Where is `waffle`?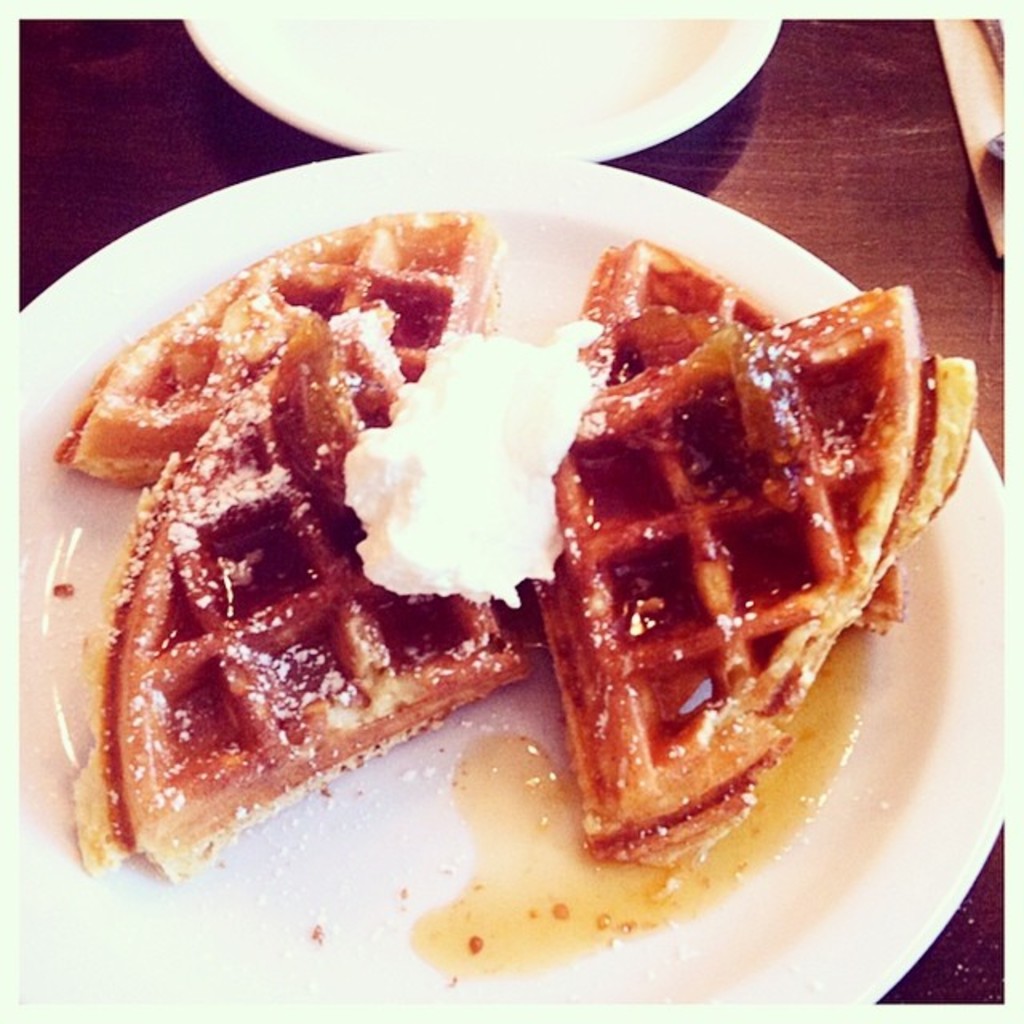
crop(72, 301, 533, 886).
